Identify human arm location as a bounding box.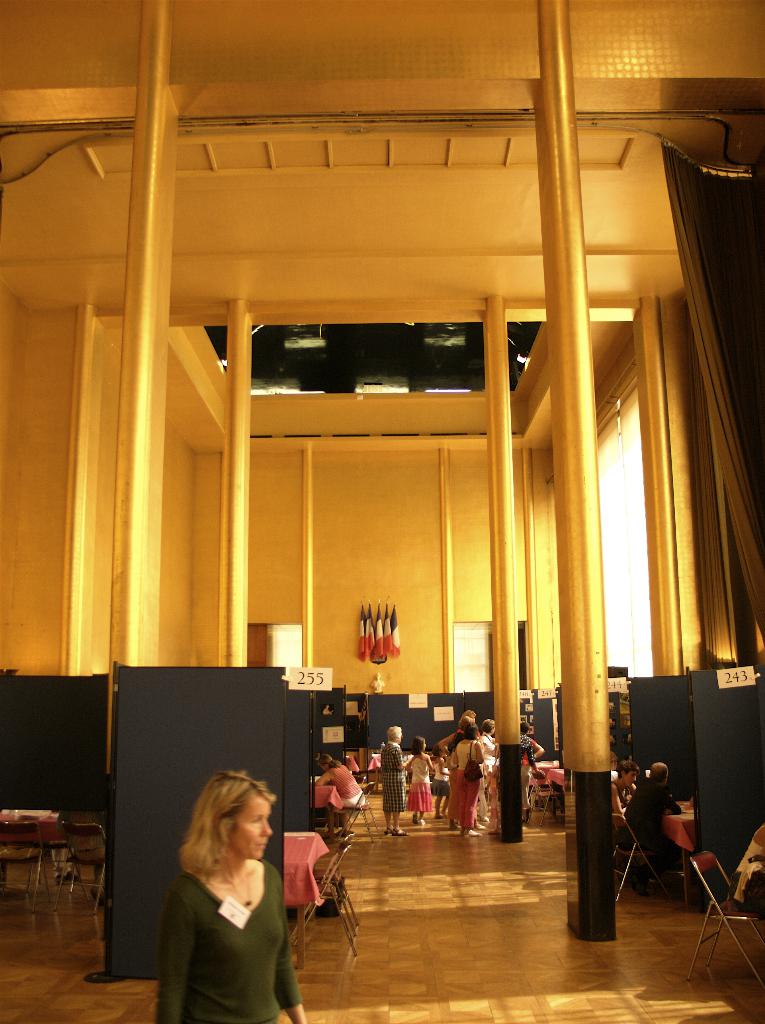
[311,769,334,793].
